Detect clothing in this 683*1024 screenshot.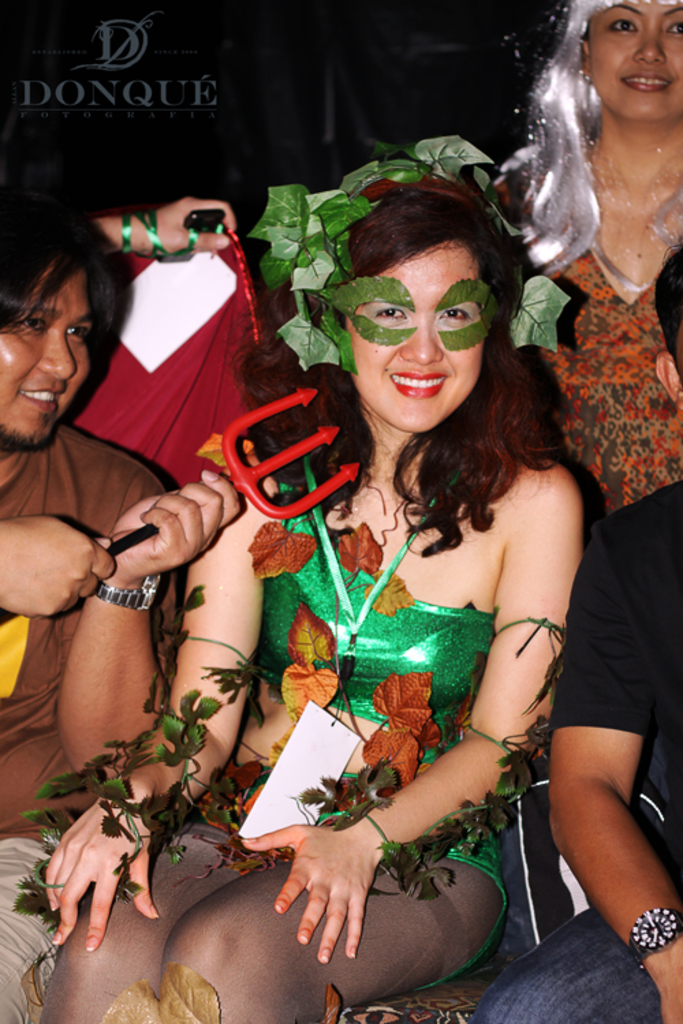
Detection: x1=475 y1=146 x2=682 y2=520.
